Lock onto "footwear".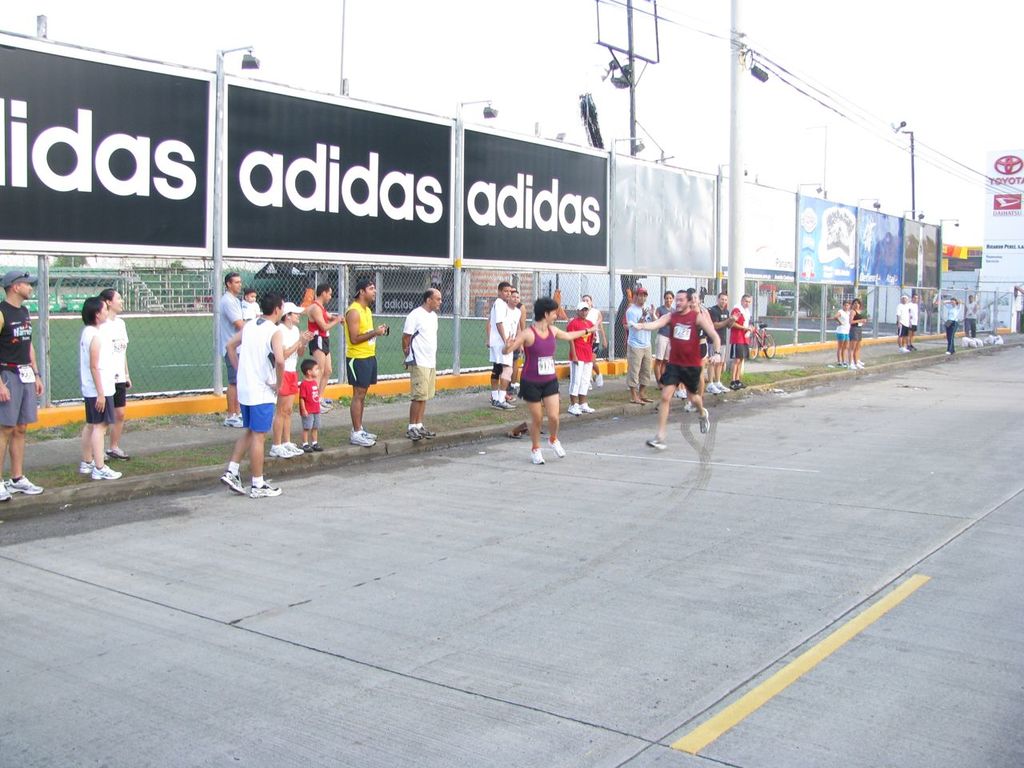
Locked: detection(673, 390, 685, 397).
